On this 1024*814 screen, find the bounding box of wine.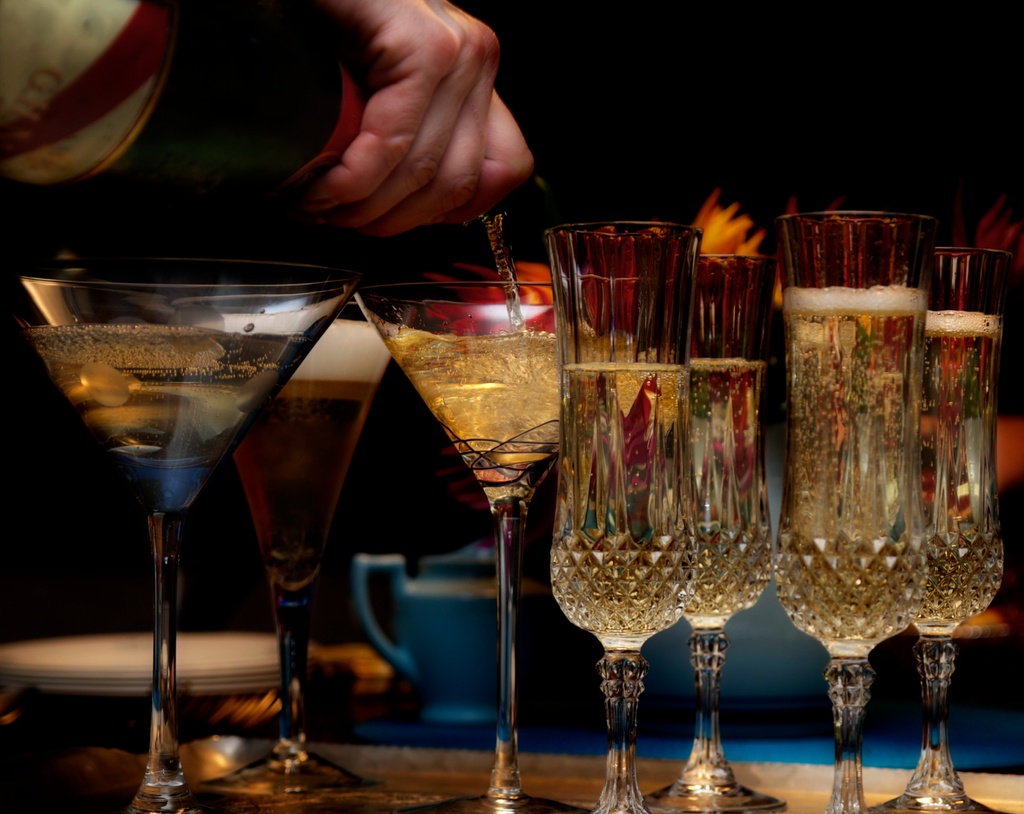
Bounding box: 374 214 574 495.
